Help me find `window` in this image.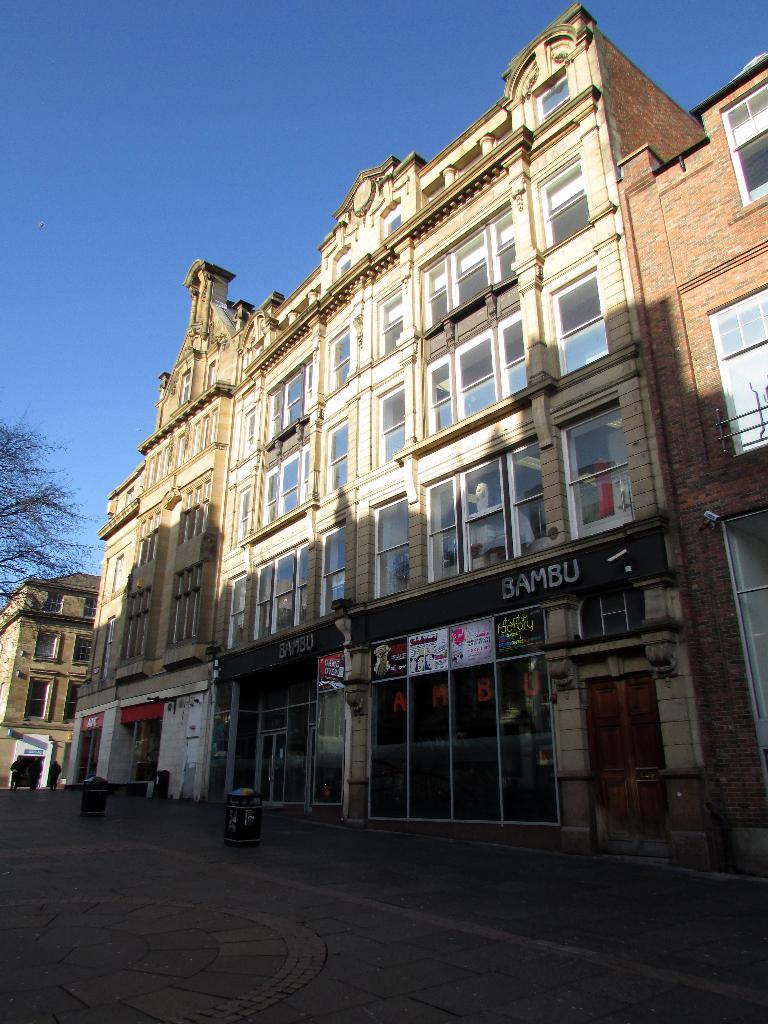
Found it: bbox(72, 633, 93, 664).
